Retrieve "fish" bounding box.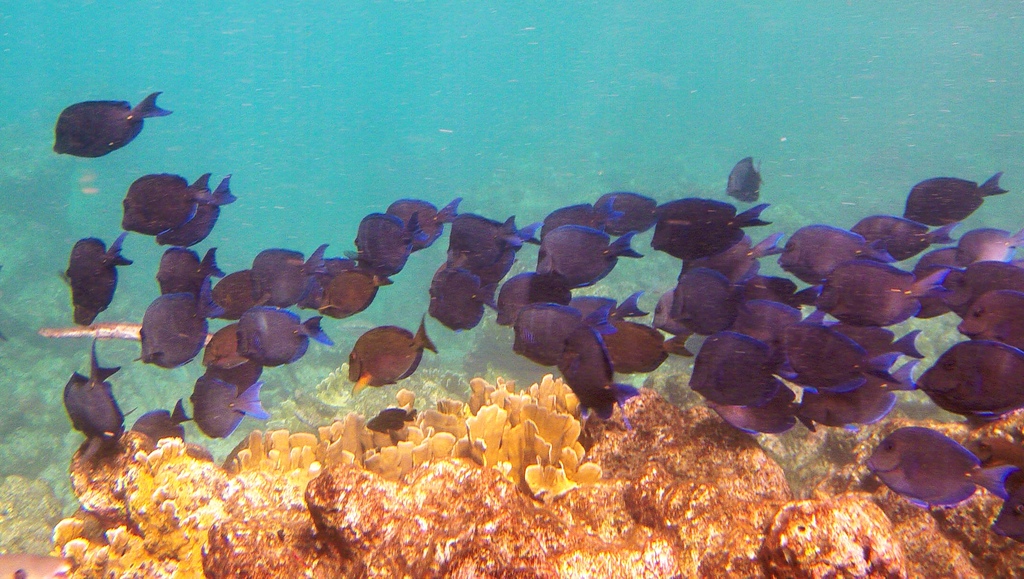
Bounding box: box(905, 177, 1001, 229).
